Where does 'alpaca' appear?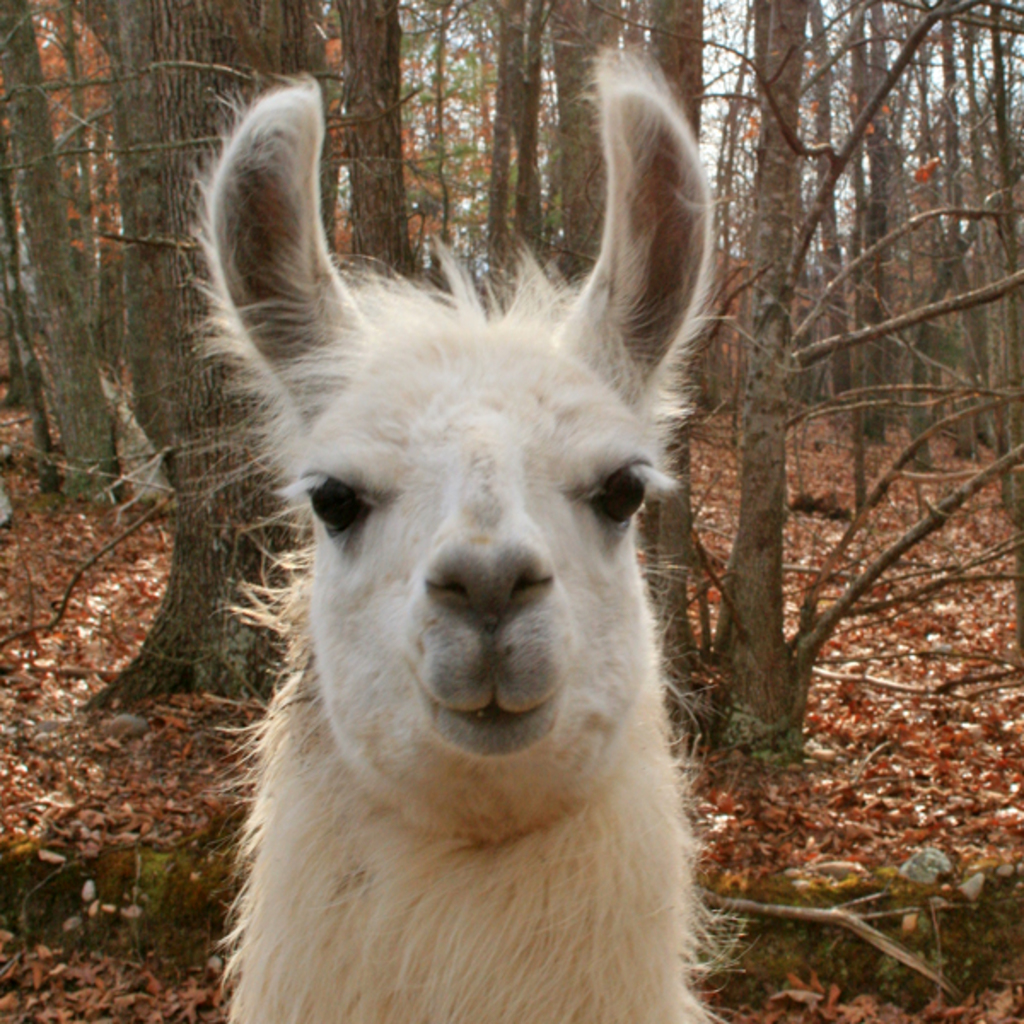
Appears at <region>172, 46, 744, 1022</region>.
